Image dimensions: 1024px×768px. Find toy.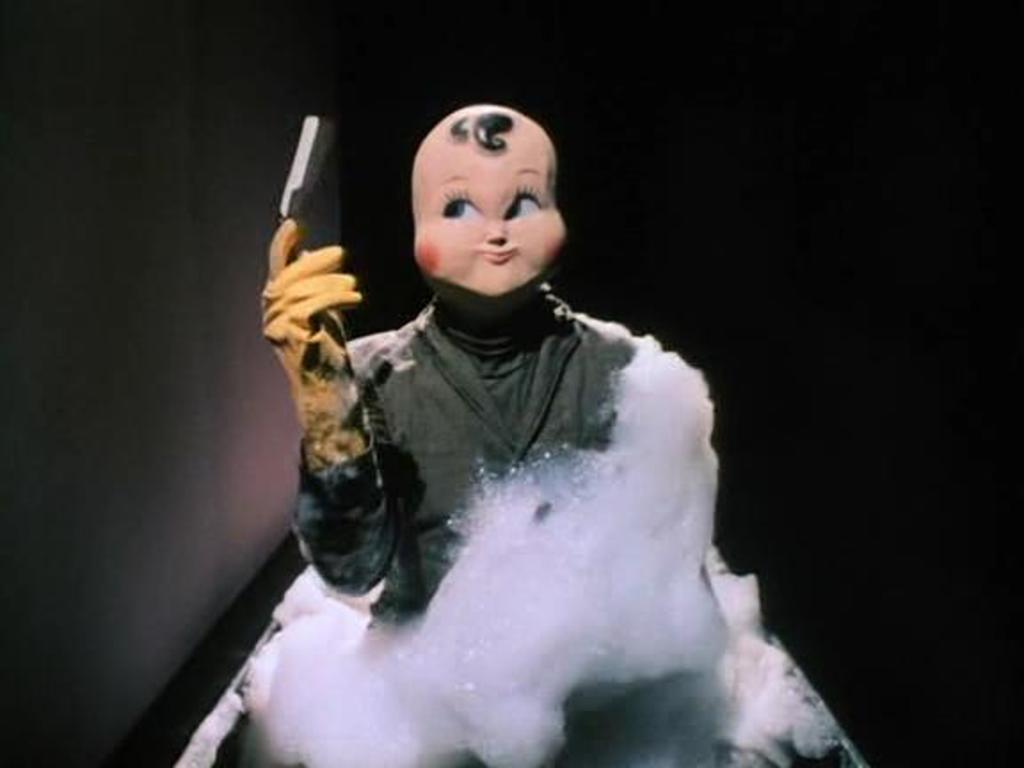
247:98:757:766.
